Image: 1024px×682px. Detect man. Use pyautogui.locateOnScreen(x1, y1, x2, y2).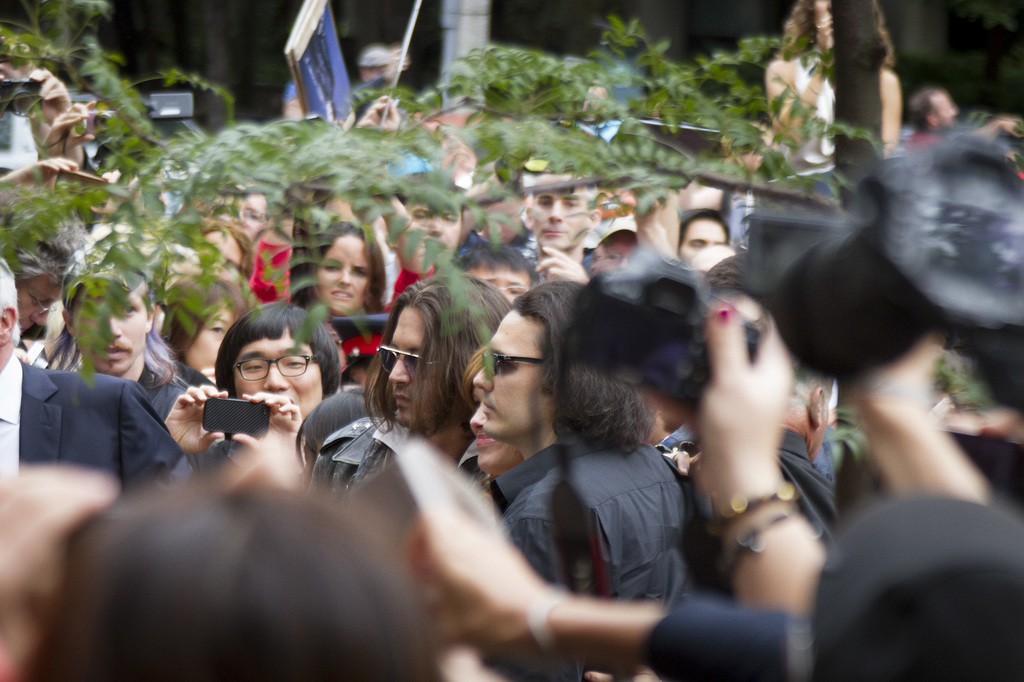
pyautogui.locateOnScreen(302, 262, 509, 498).
